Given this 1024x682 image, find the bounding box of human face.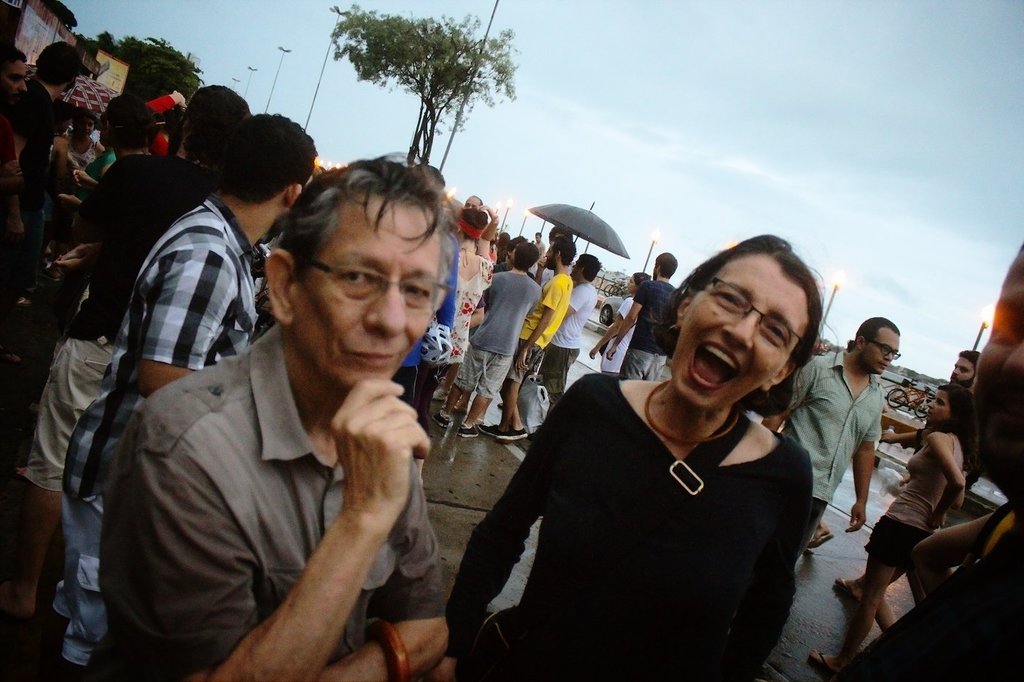
pyautogui.locateOnScreen(925, 393, 949, 420).
